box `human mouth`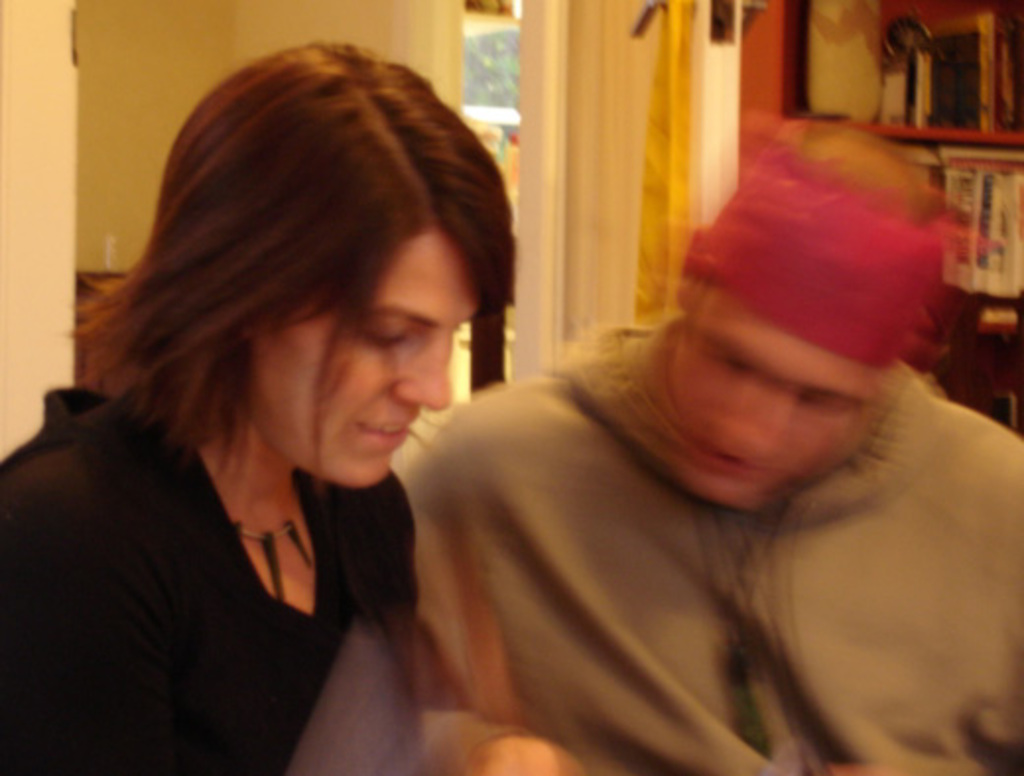
locate(352, 414, 416, 459)
